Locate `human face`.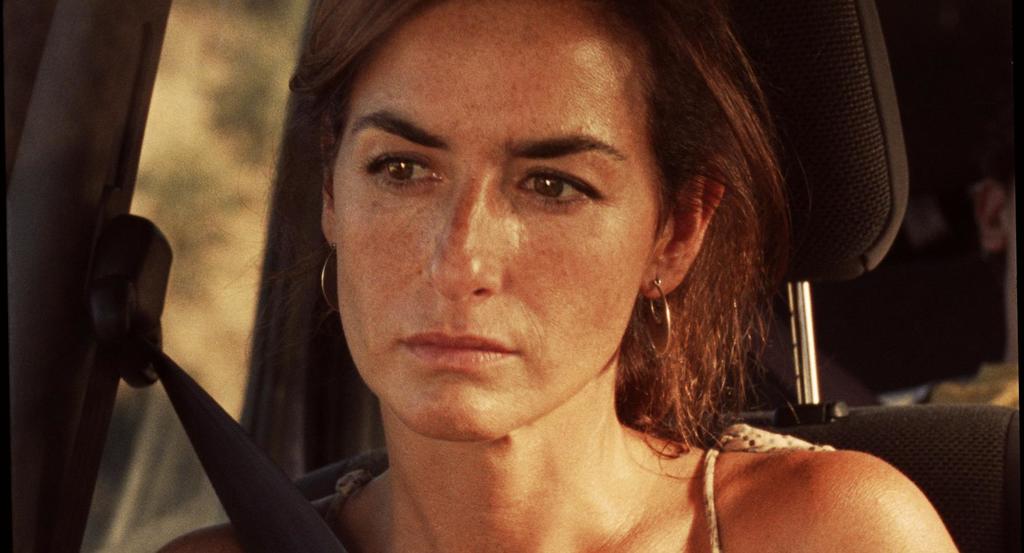
Bounding box: [332,0,665,442].
